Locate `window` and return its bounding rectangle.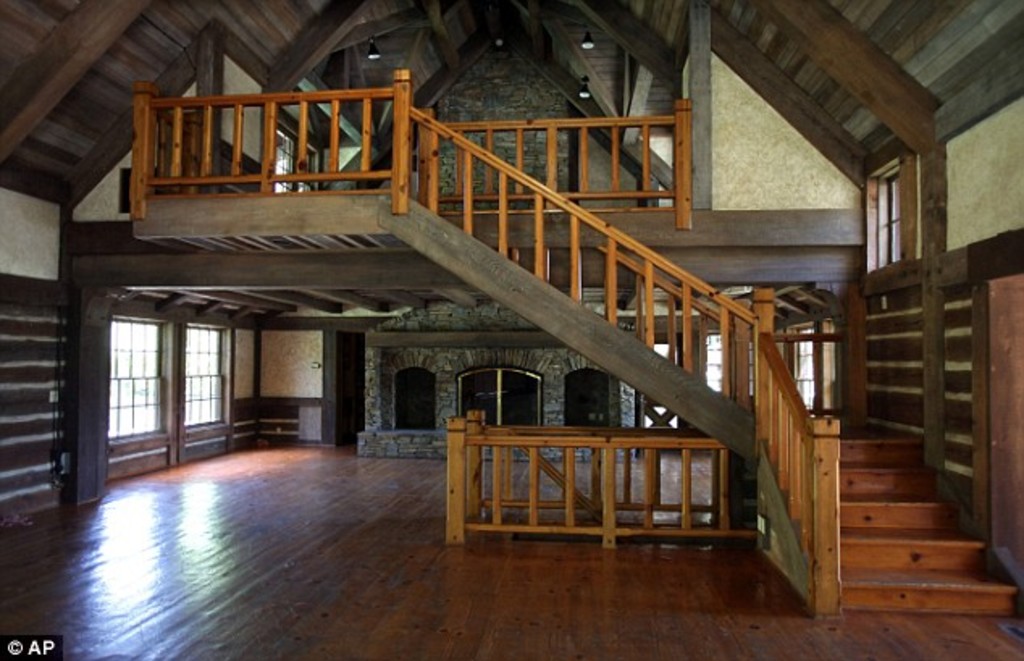
Rect(706, 335, 764, 393).
